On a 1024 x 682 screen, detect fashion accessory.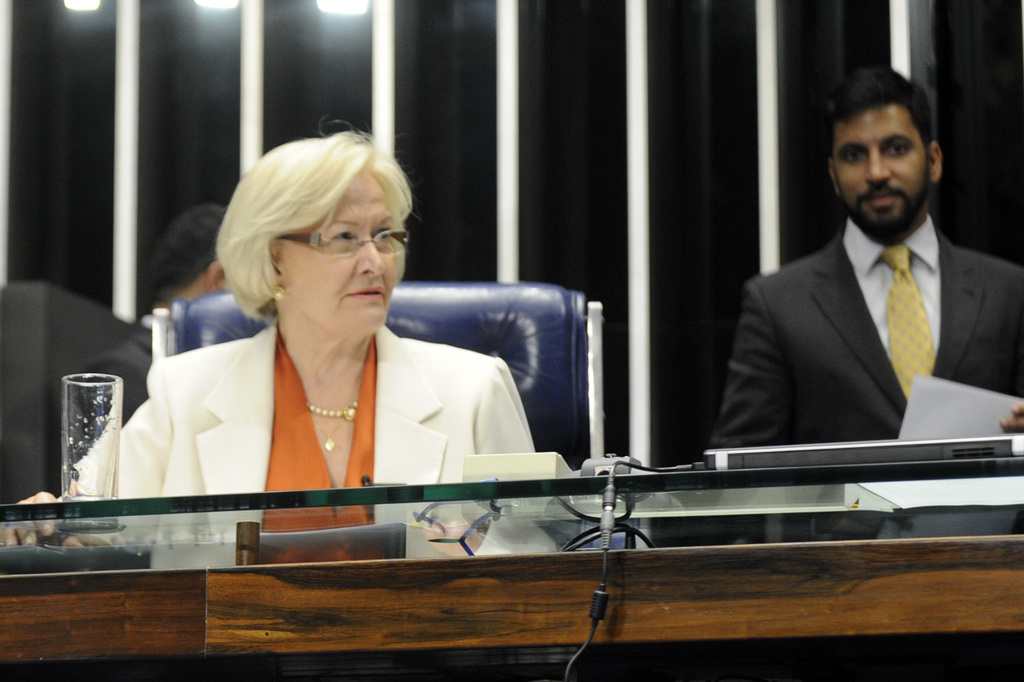
bbox=(275, 228, 403, 258).
